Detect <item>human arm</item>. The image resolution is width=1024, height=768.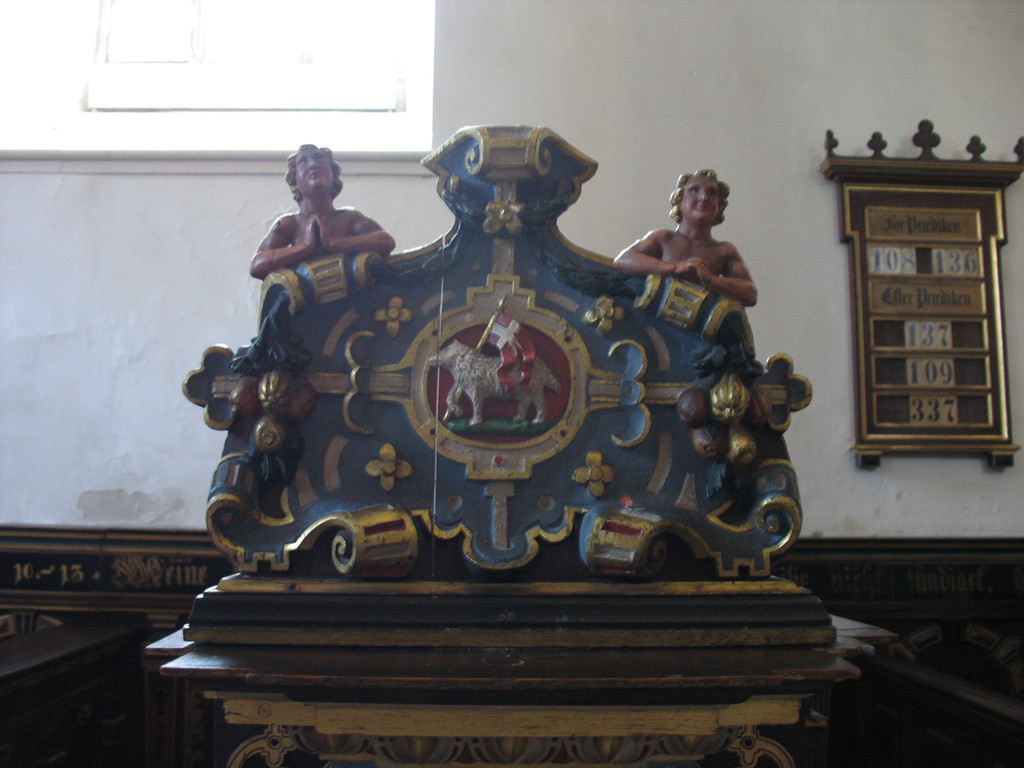
pyautogui.locateOnScreen(700, 234, 764, 315).
